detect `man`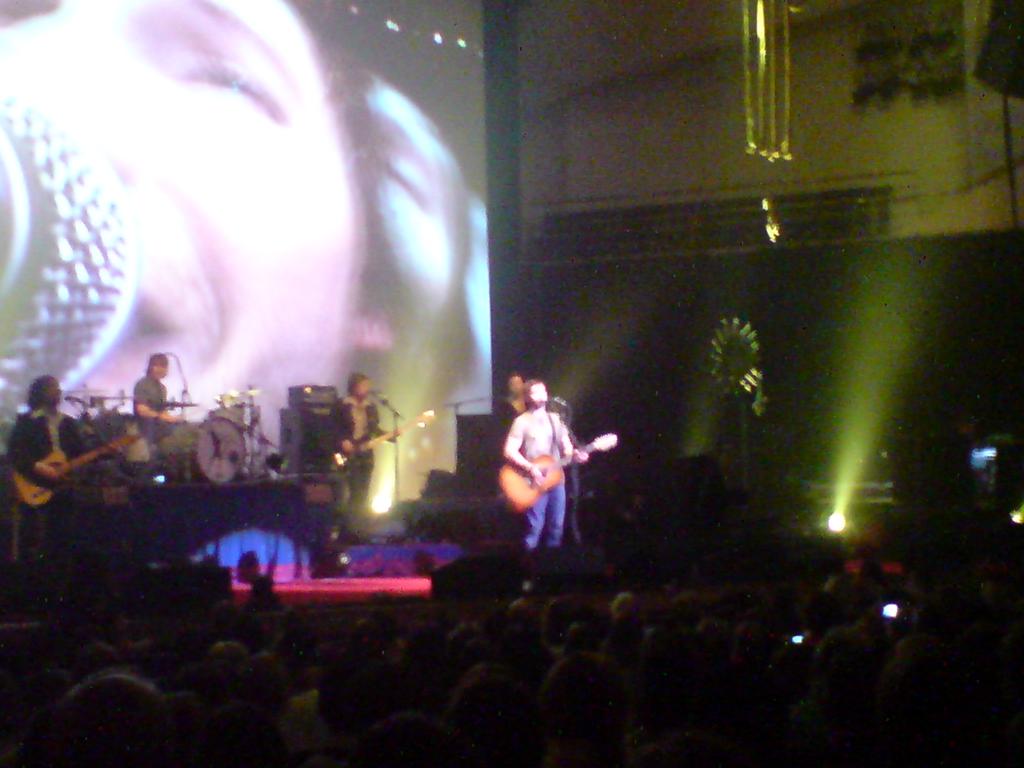
rect(501, 384, 608, 558)
